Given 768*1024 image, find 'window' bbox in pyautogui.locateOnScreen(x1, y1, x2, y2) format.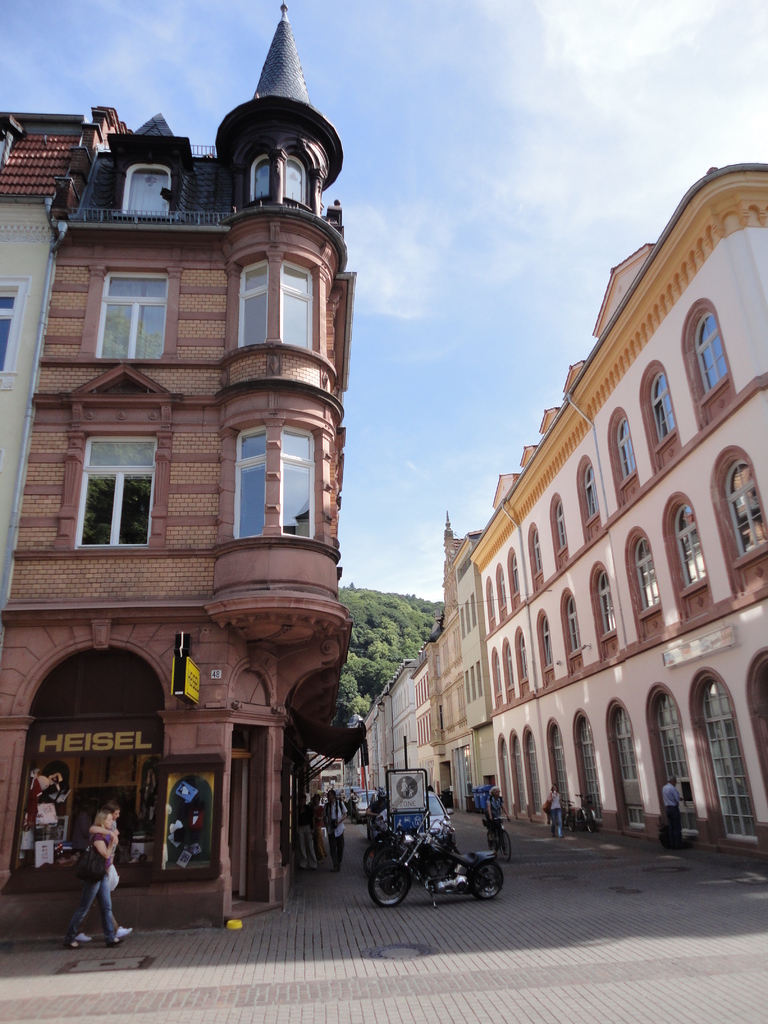
pyautogui.locateOnScreen(693, 672, 767, 840).
